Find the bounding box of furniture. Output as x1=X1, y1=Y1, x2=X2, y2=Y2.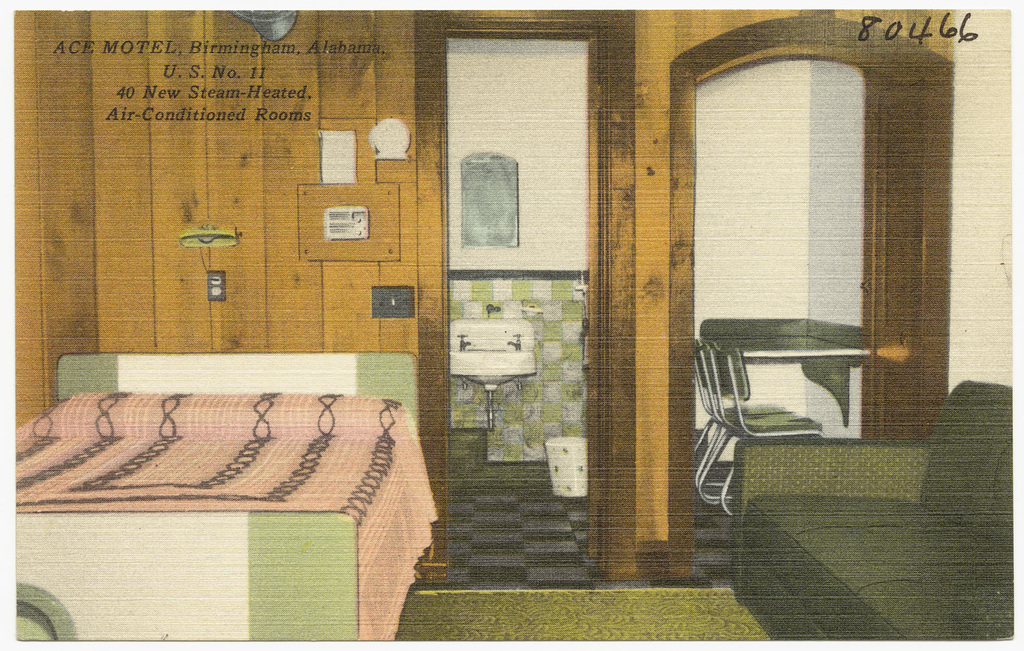
x1=728, y1=382, x2=1017, y2=650.
